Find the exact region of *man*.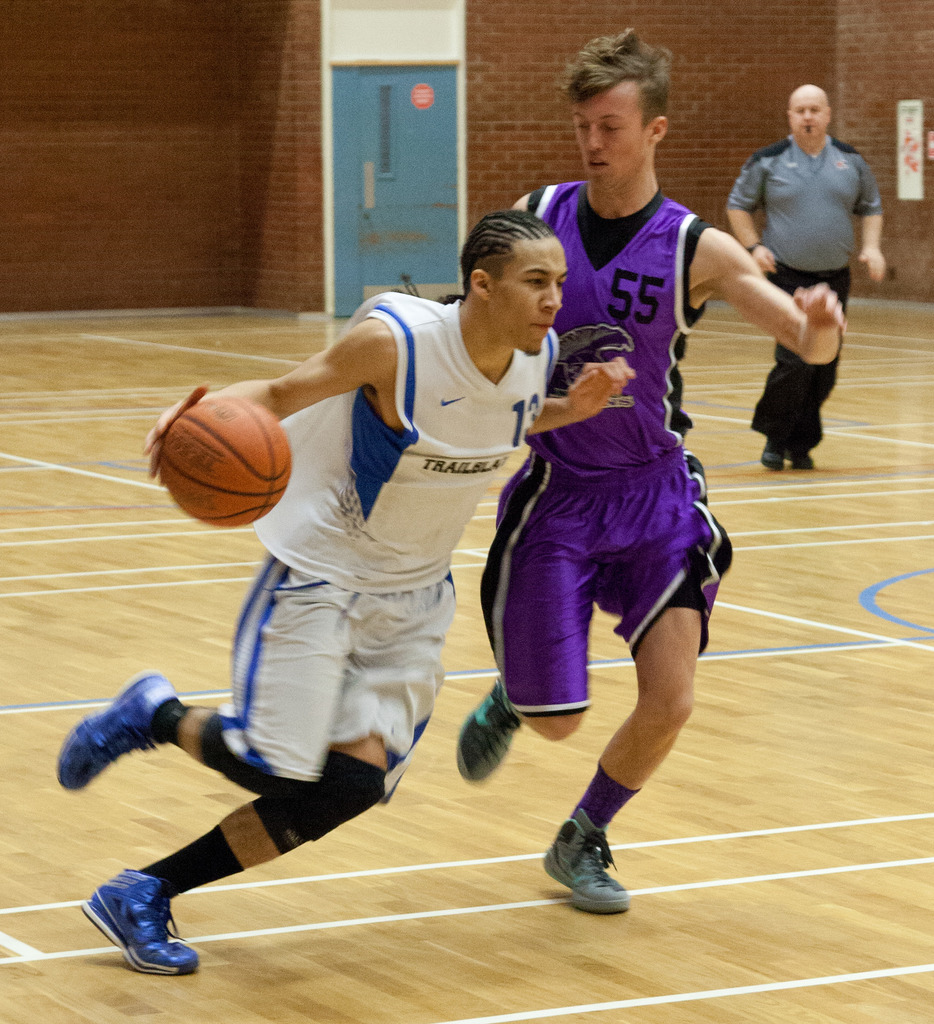
Exact region: [left=723, top=74, right=886, bottom=475].
